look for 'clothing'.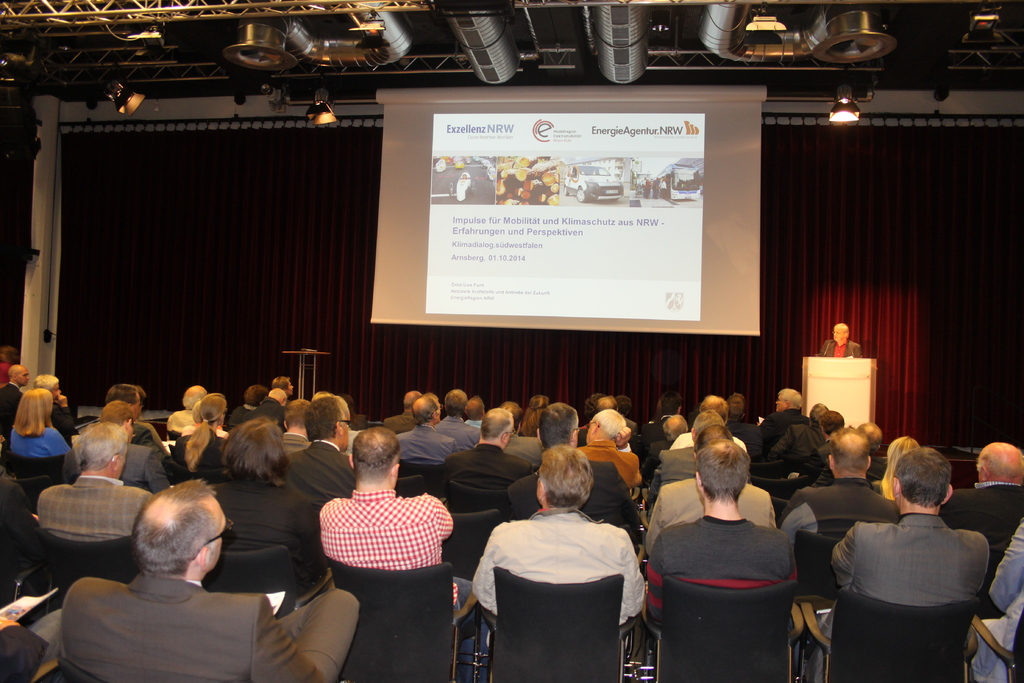
Found: region(282, 445, 356, 506).
